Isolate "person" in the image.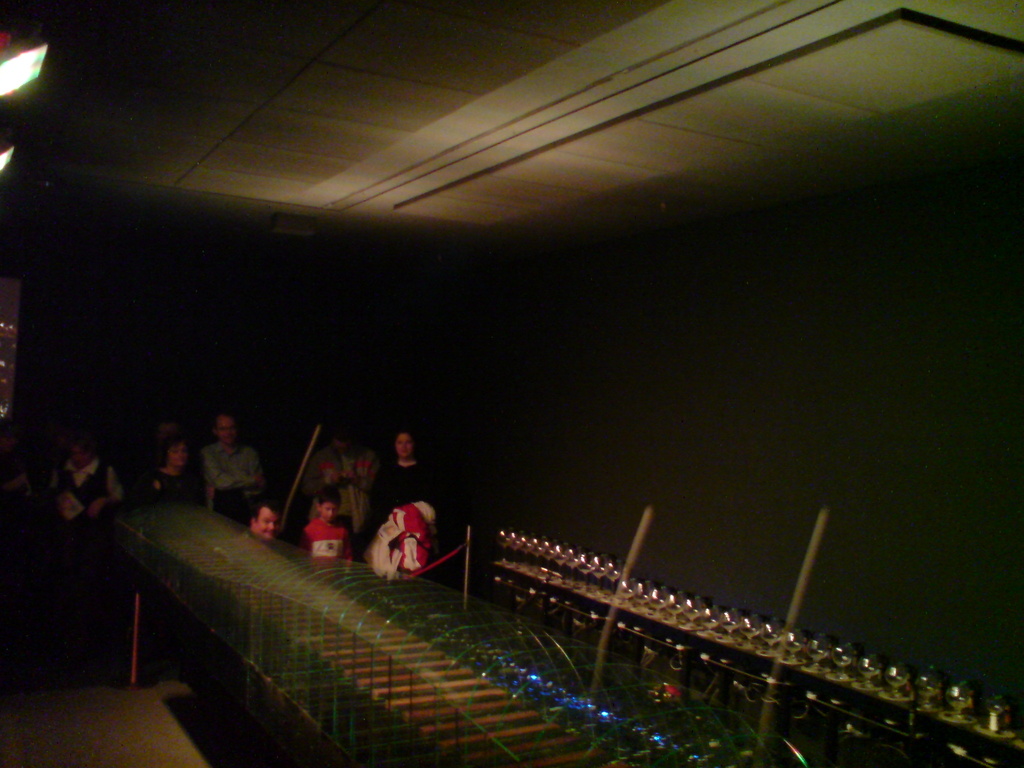
Isolated region: (361, 427, 436, 577).
